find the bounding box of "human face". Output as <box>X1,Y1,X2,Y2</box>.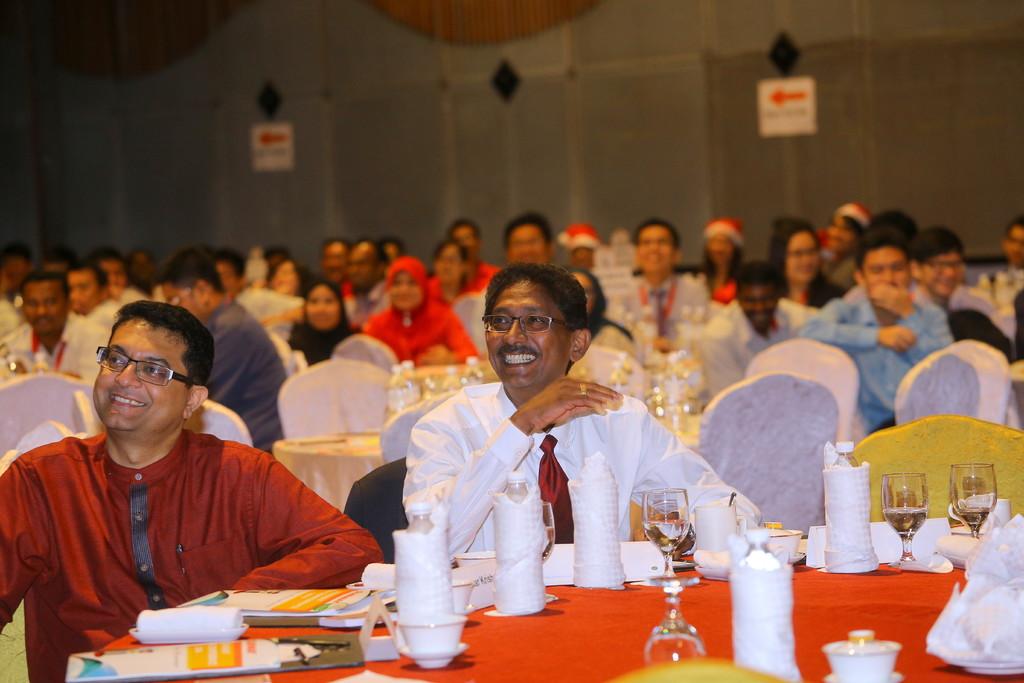
<box>787,227,821,283</box>.
